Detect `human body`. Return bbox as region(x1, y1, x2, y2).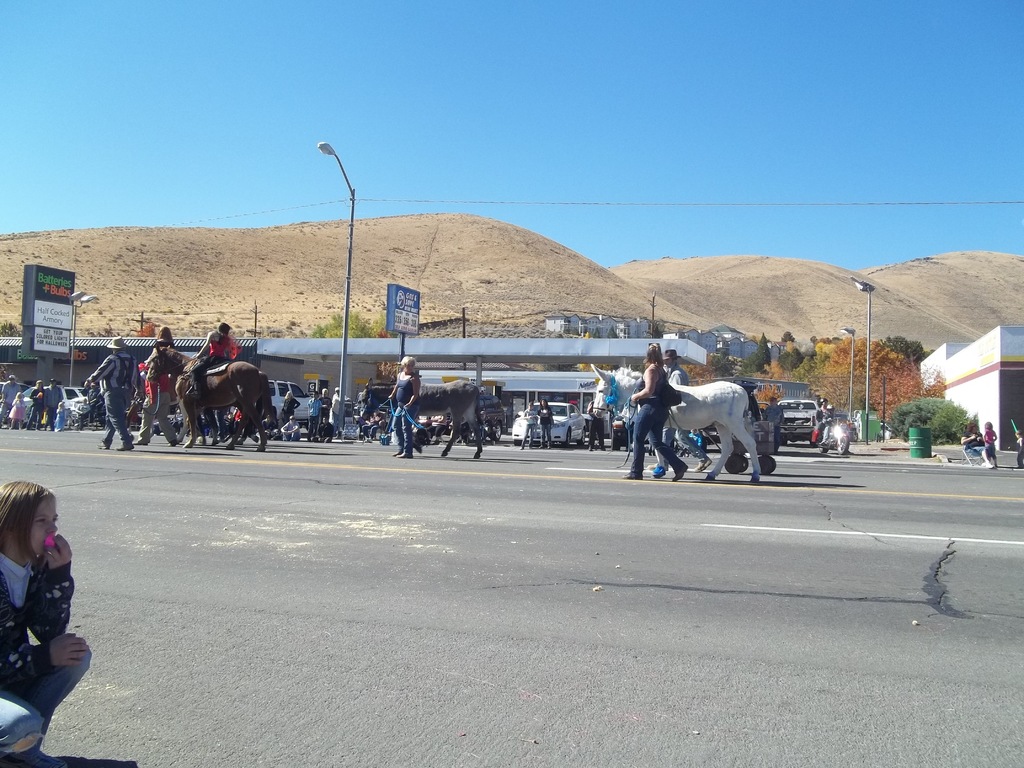
region(958, 423, 984, 464).
